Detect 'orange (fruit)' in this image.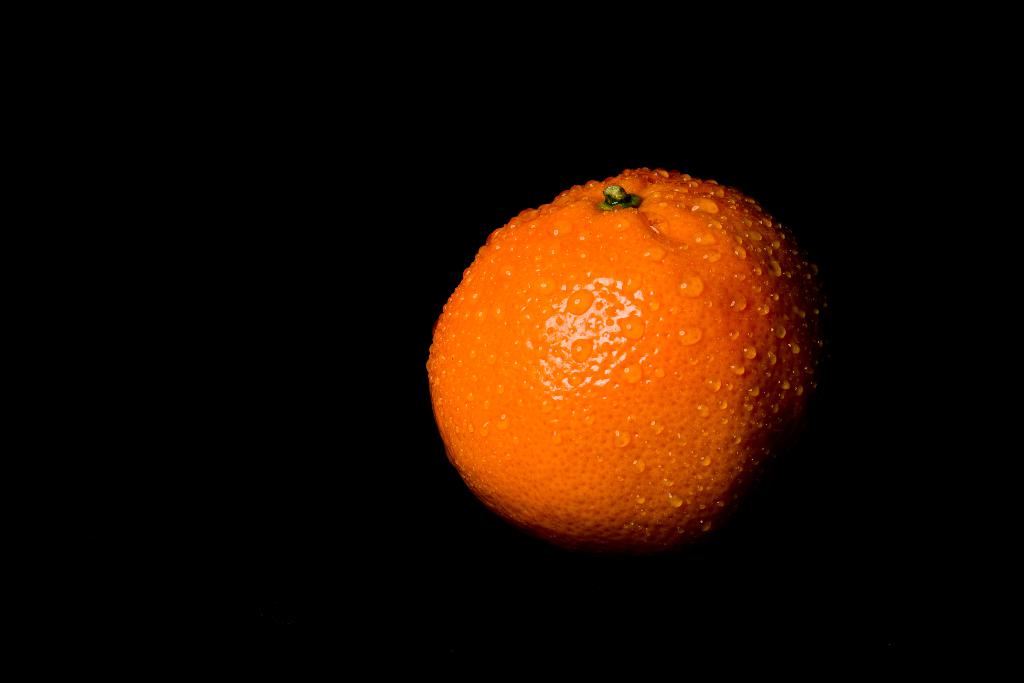
Detection: box(426, 166, 812, 543).
